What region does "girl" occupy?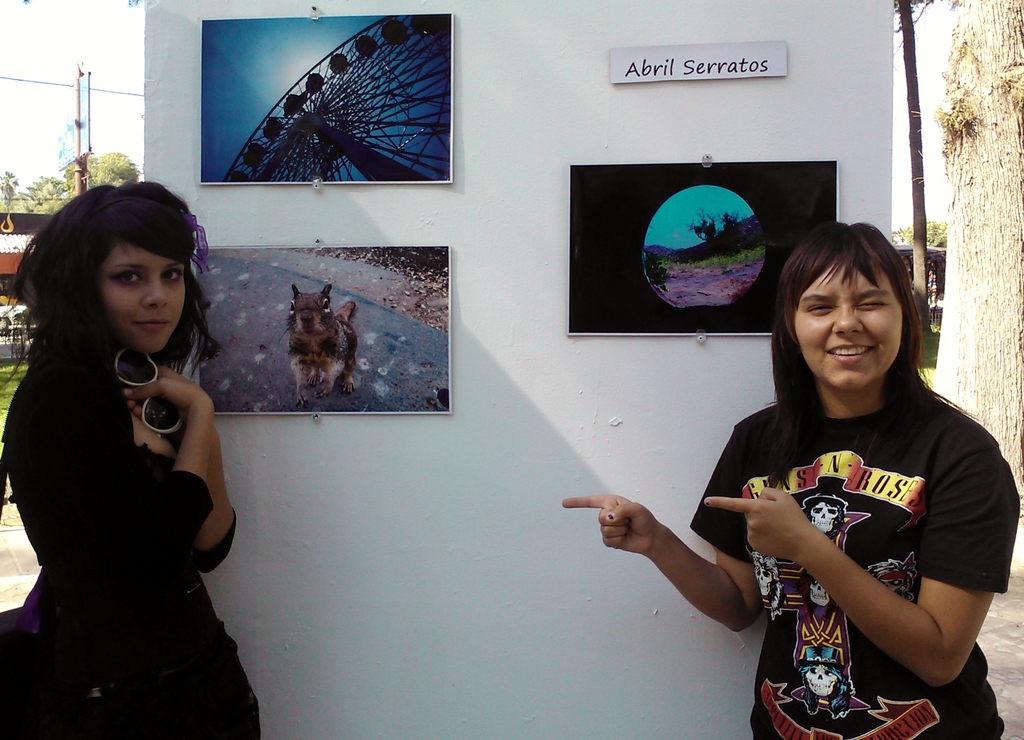
region(0, 180, 259, 739).
